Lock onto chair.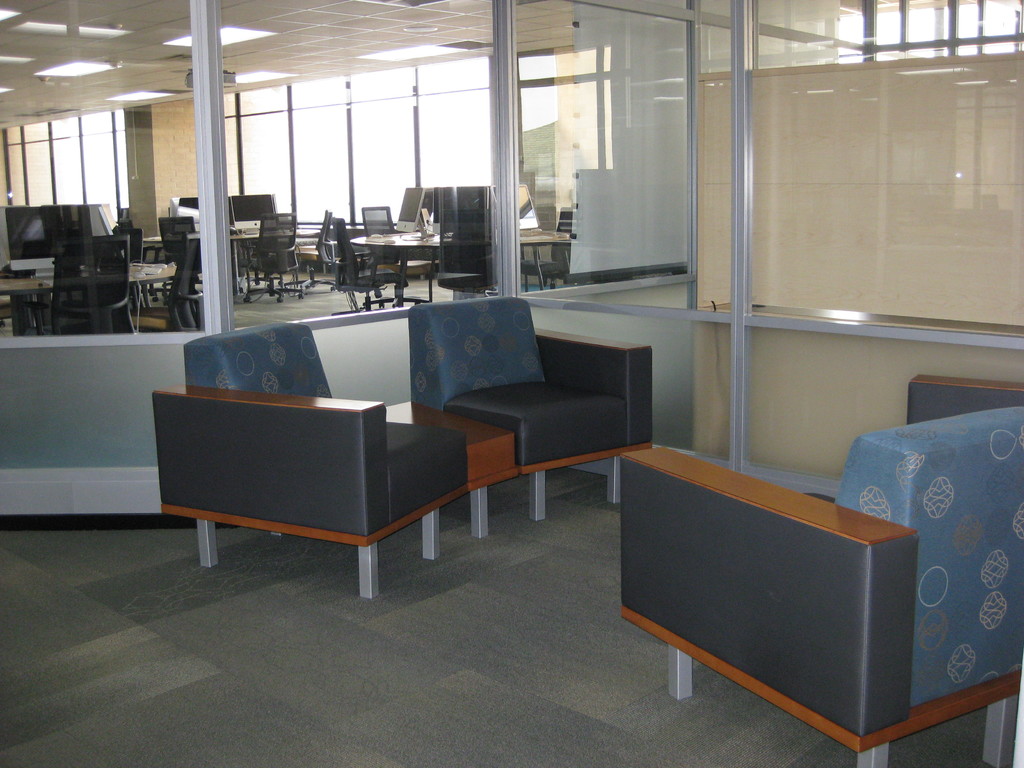
Locked: 21:237:138:344.
